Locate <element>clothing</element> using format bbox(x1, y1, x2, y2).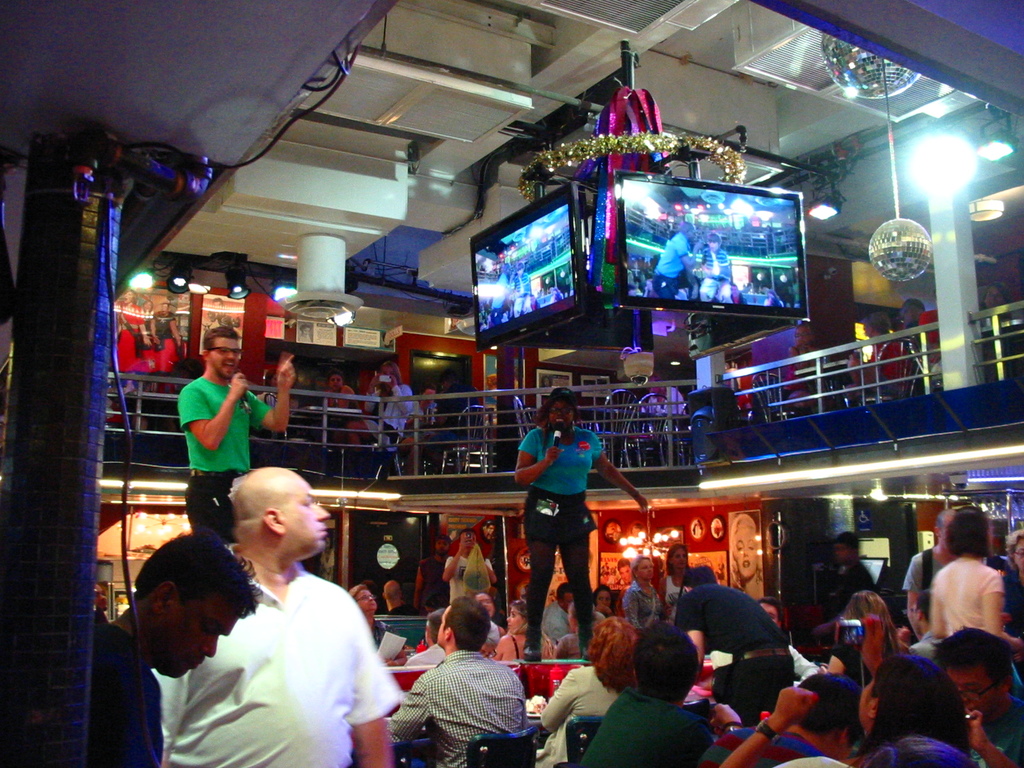
bbox(419, 555, 454, 613).
